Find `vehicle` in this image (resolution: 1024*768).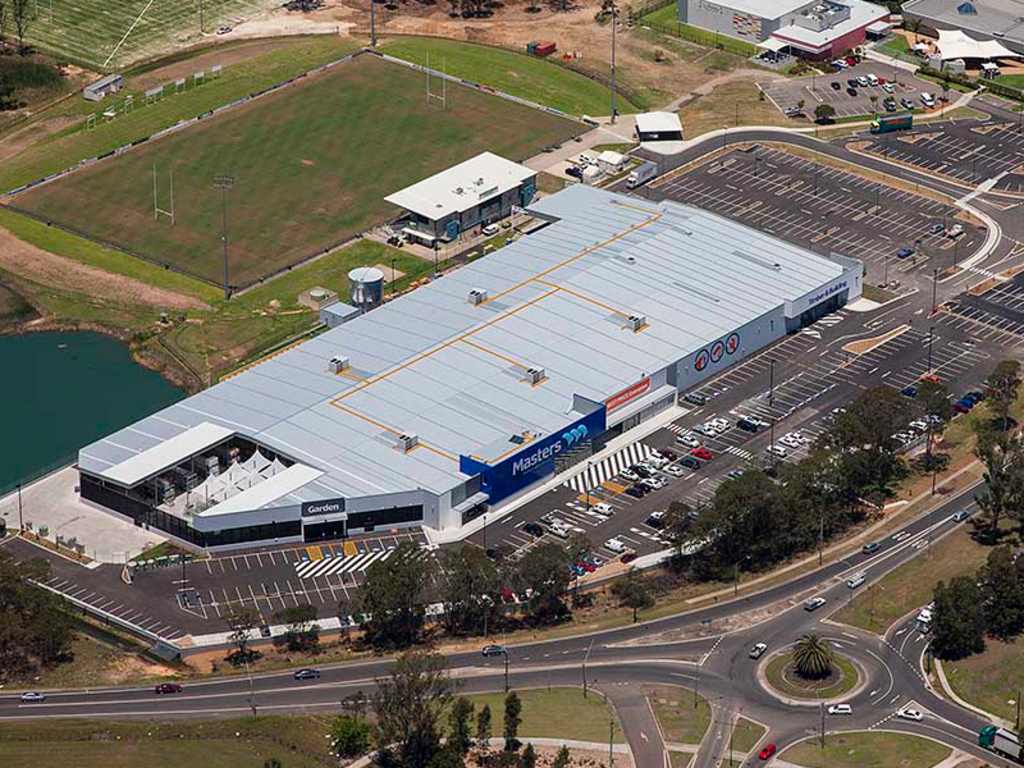
x1=550, y1=520, x2=570, y2=536.
